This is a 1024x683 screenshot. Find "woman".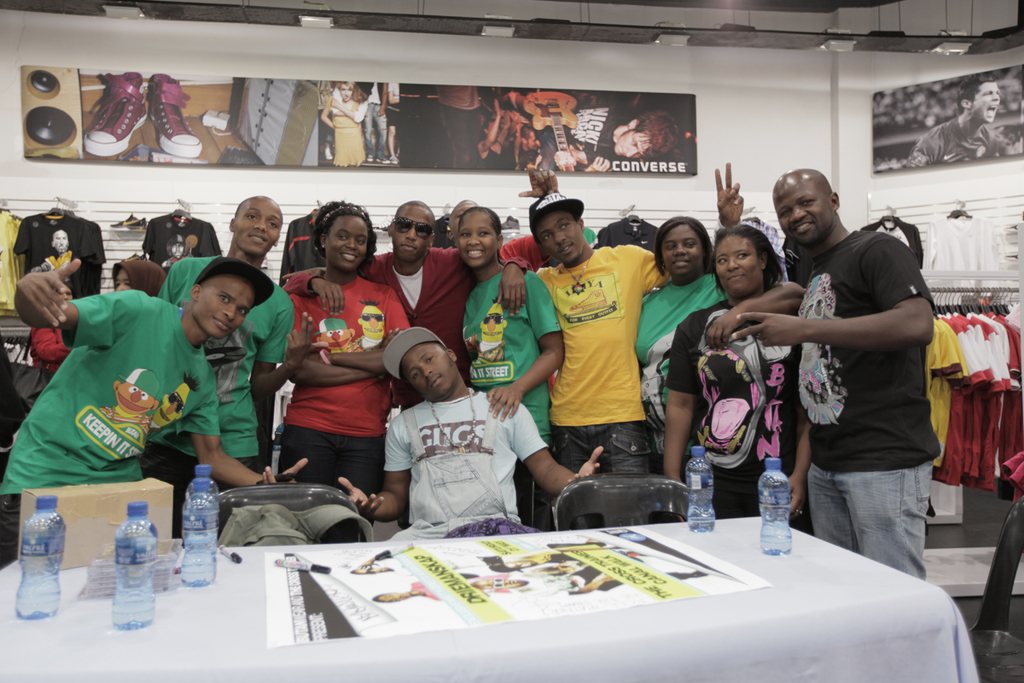
Bounding box: bbox=(323, 79, 373, 166).
